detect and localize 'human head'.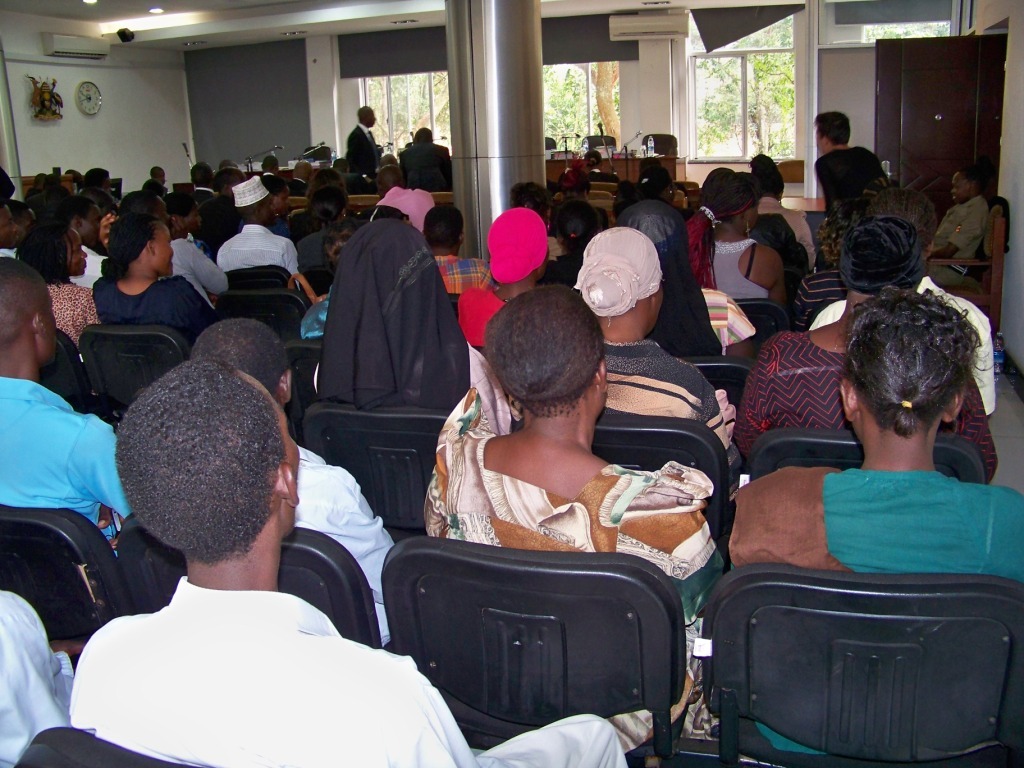
Localized at 838/291/981/437.
